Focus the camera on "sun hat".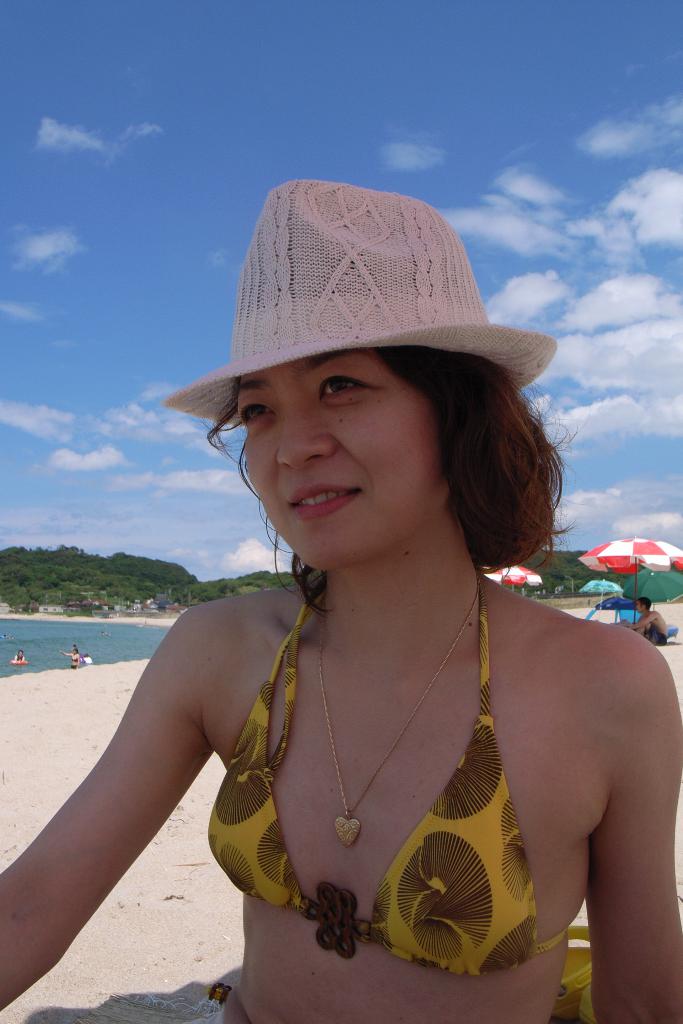
Focus region: [x1=165, y1=173, x2=557, y2=430].
